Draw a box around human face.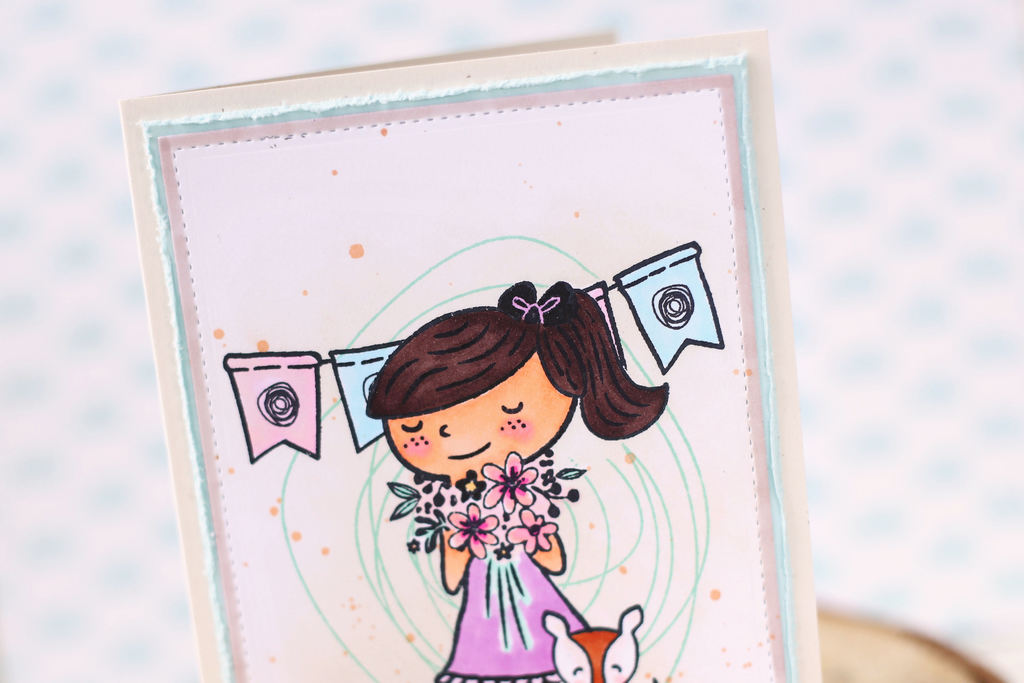
{"left": 384, "top": 352, "right": 573, "bottom": 479}.
